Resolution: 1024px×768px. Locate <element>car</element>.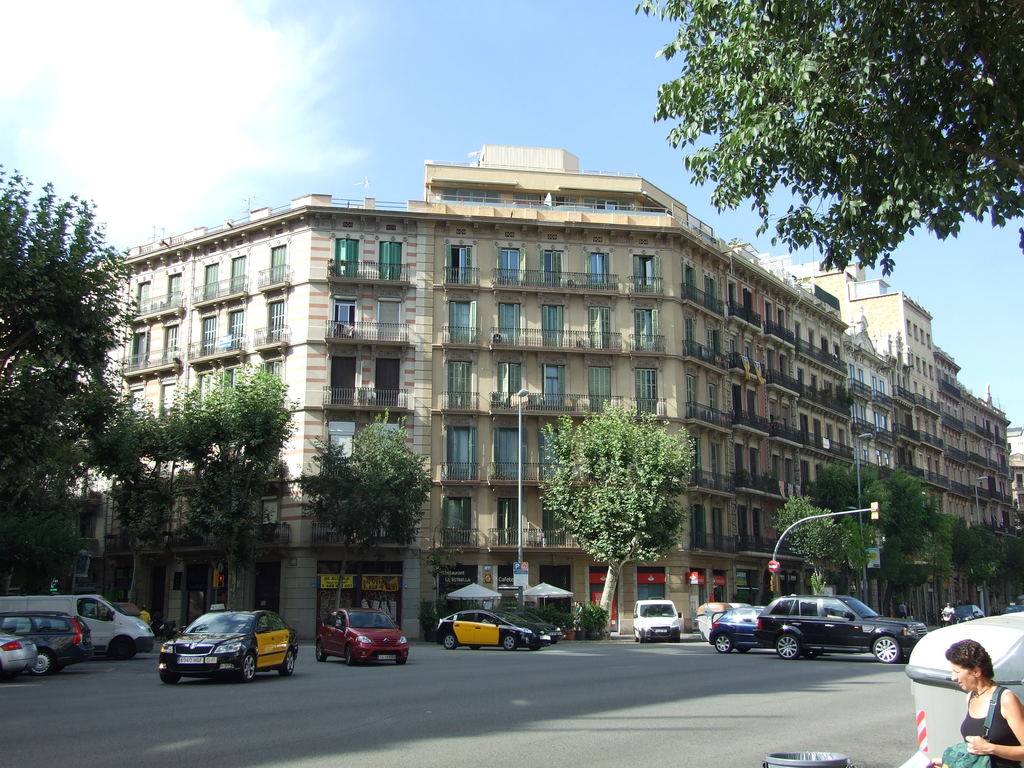
bbox=[436, 606, 561, 646].
